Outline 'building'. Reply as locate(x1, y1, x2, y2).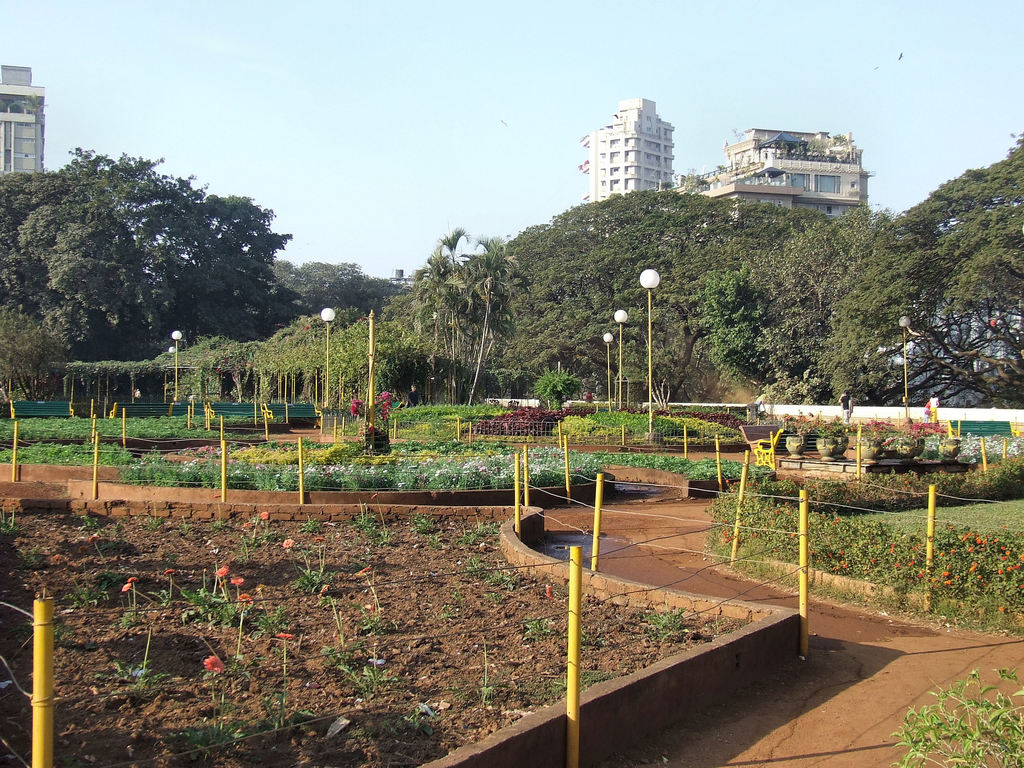
locate(677, 129, 876, 223).
